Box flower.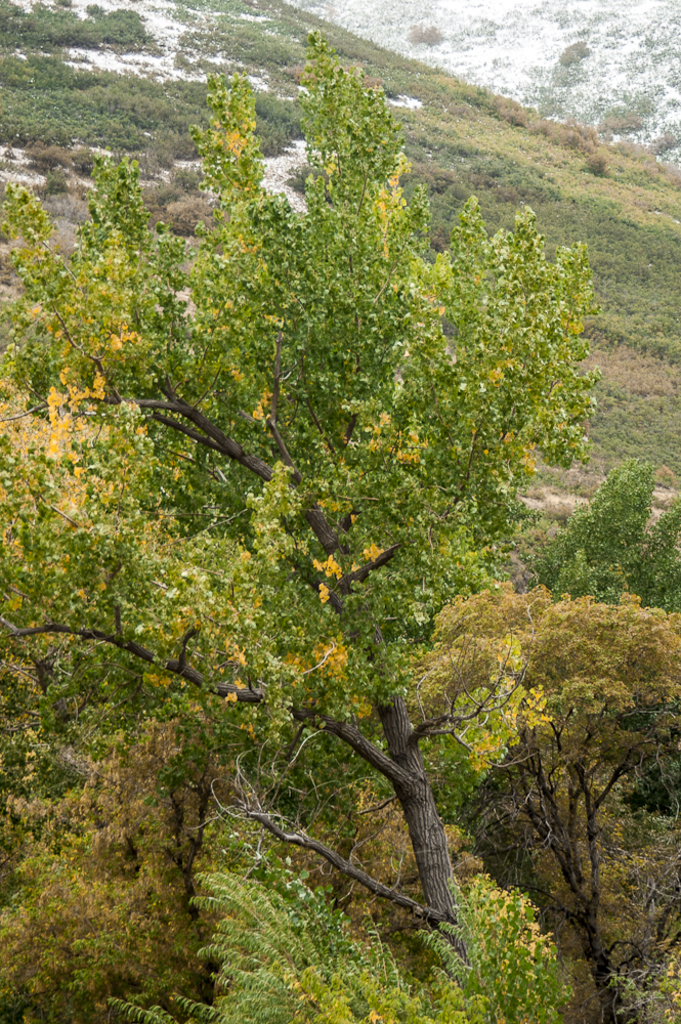
[x1=383, y1=411, x2=392, y2=423].
